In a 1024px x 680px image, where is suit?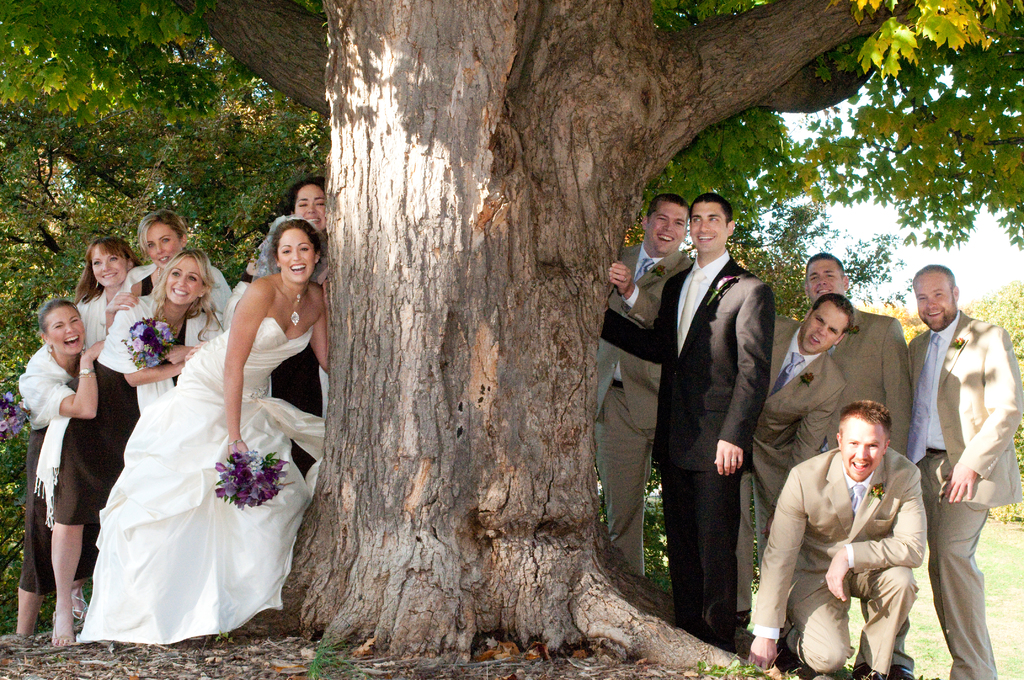
[723, 315, 852, 611].
